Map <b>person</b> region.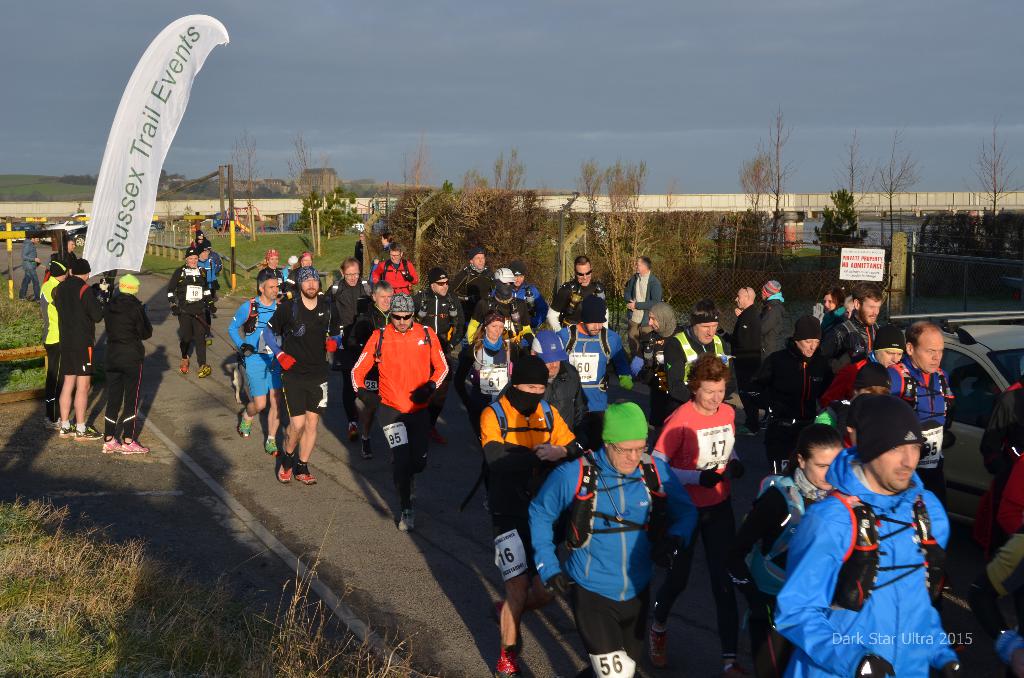
Mapped to region(327, 252, 373, 371).
